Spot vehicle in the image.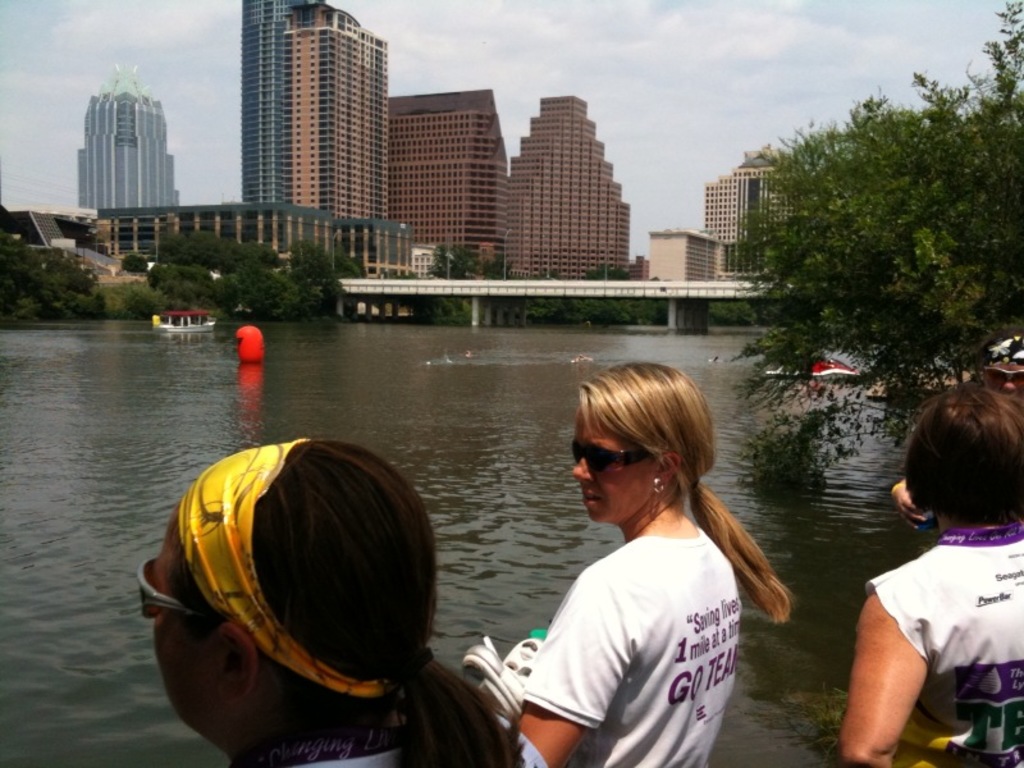
vehicle found at [163,307,221,326].
